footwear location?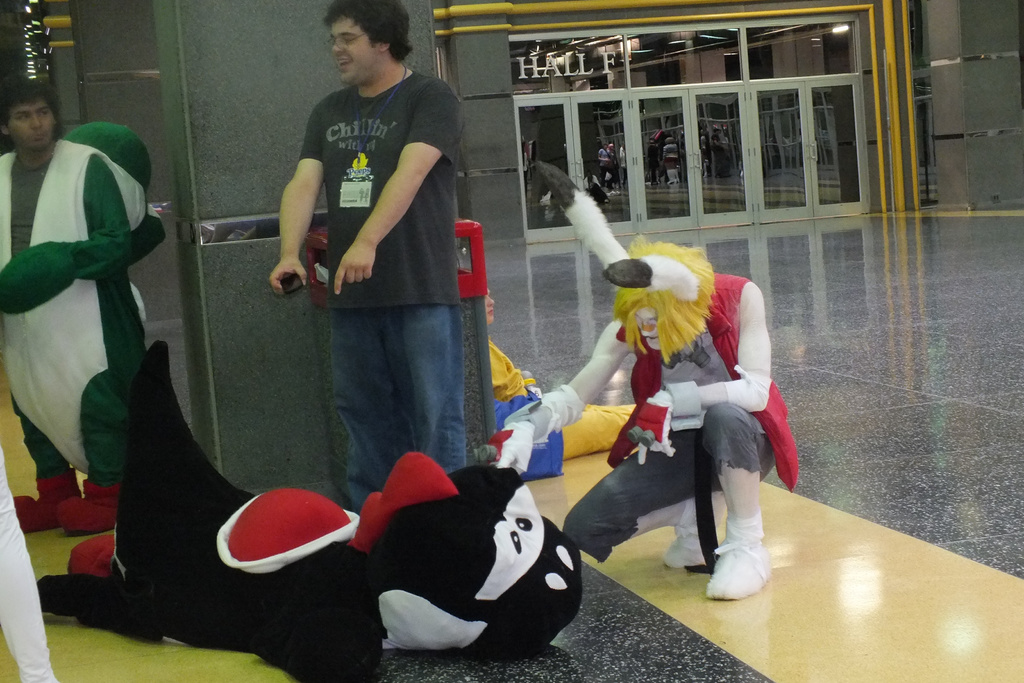
664/529/707/572
